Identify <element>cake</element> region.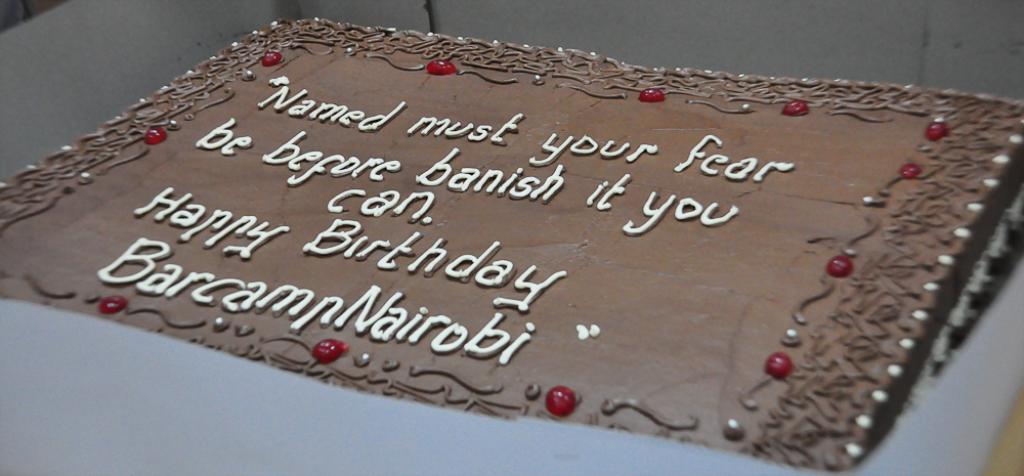
Region: x1=0, y1=14, x2=1023, y2=475.
